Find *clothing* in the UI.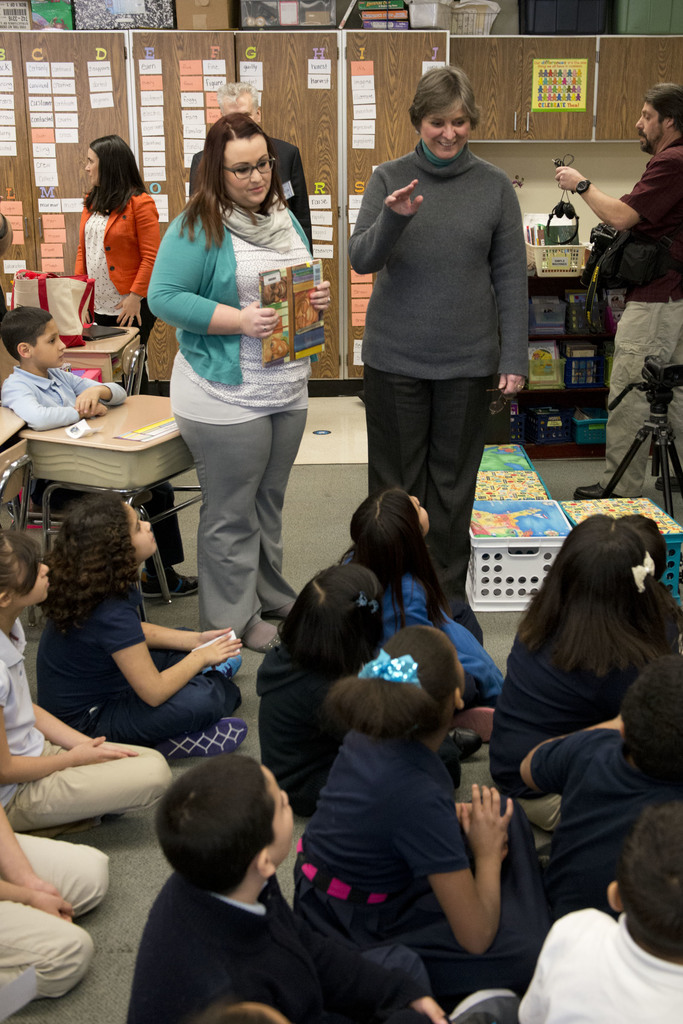
UI element at 124 868 434 1023.
